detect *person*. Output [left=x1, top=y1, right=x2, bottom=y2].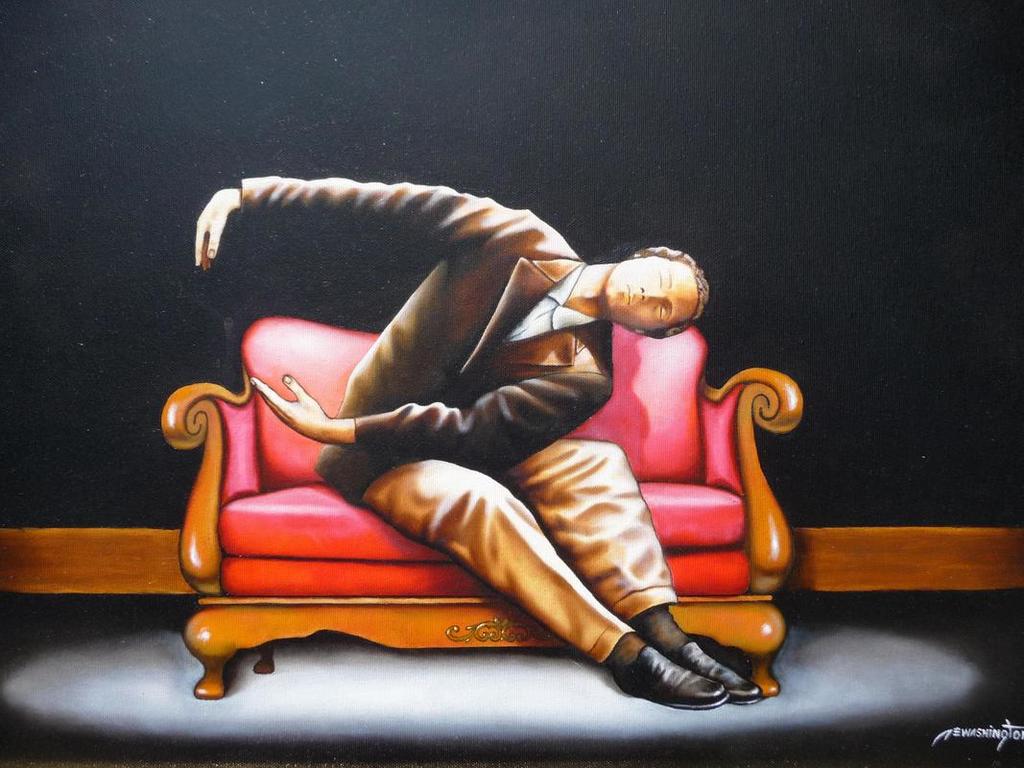
[left=212, top=160, right=681, bottom=665].
